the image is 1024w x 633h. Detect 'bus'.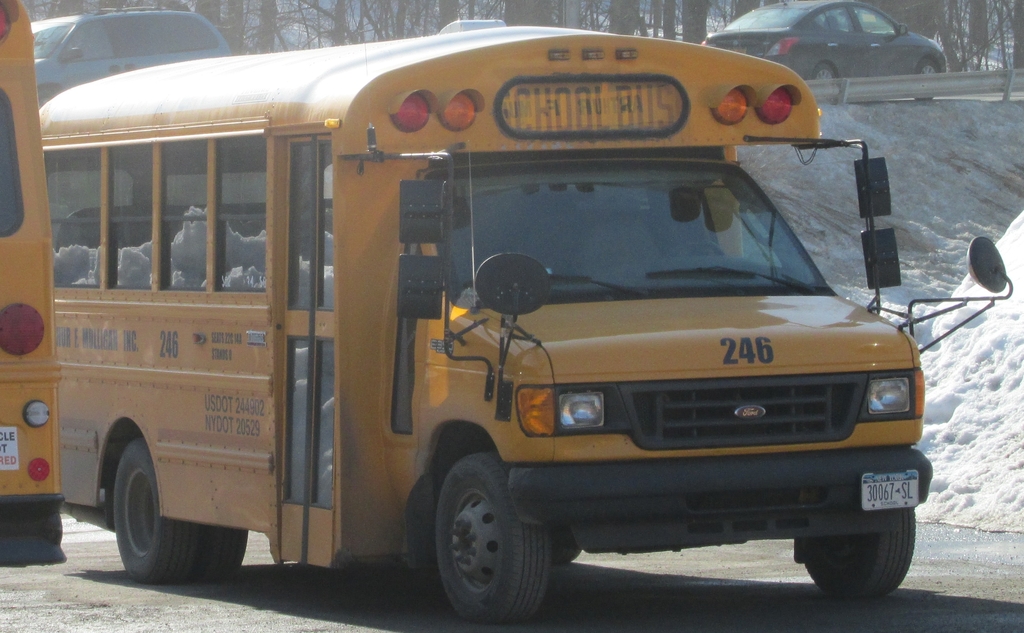
Detection: {"left": 33, "top": 14, "right": 1020, "bottom": 631}.
